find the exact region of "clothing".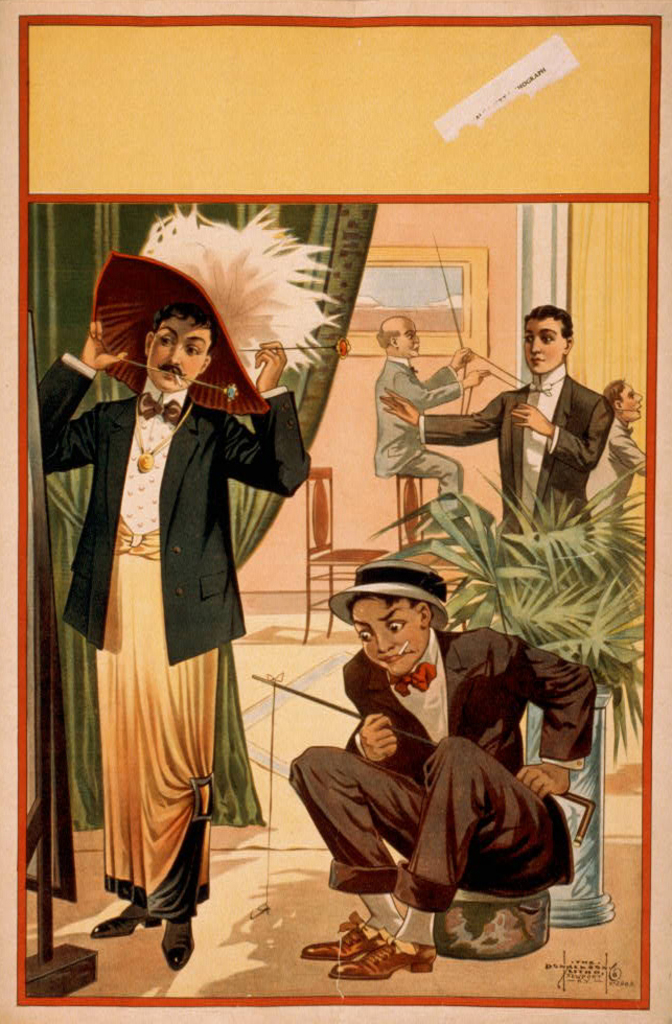
Exact region: detection(420, 356, 615, 528).
